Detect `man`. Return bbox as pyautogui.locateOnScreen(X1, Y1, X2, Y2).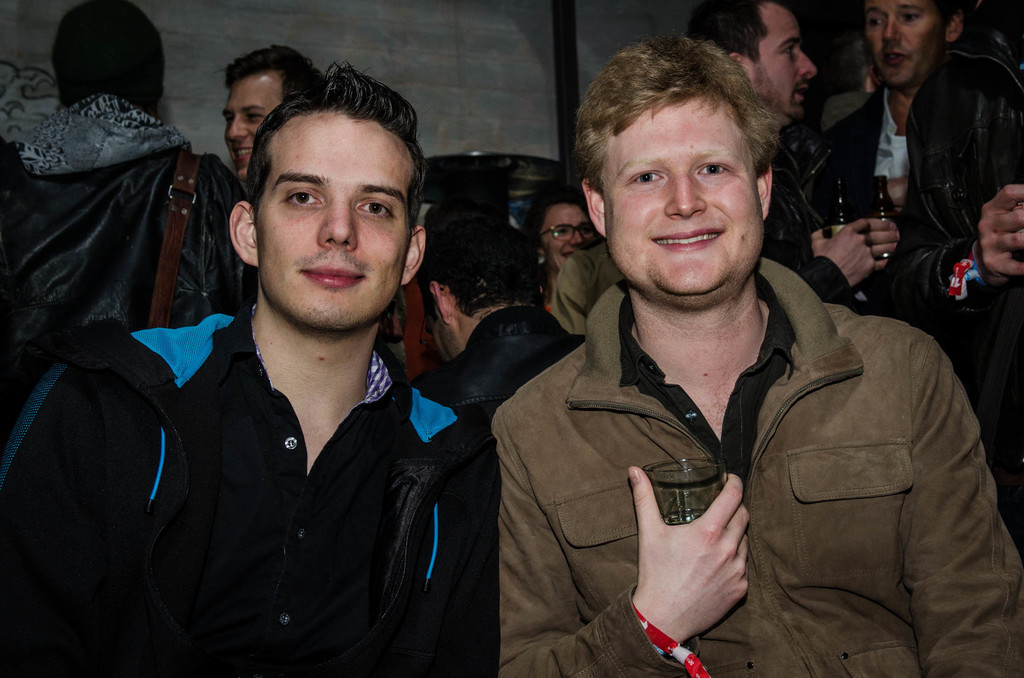
pyautogui.locateOnScreen(218, 42, 326, 186).
